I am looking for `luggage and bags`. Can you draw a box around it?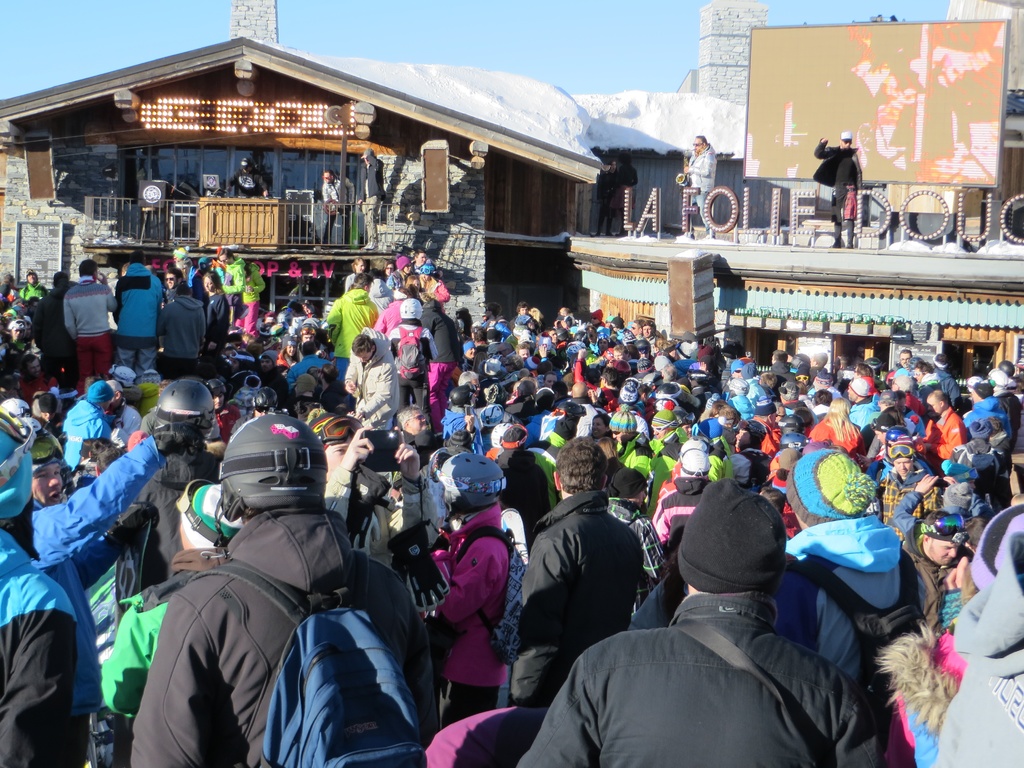
Sure, the bounding box is locate(440, 521, 532, 669).
